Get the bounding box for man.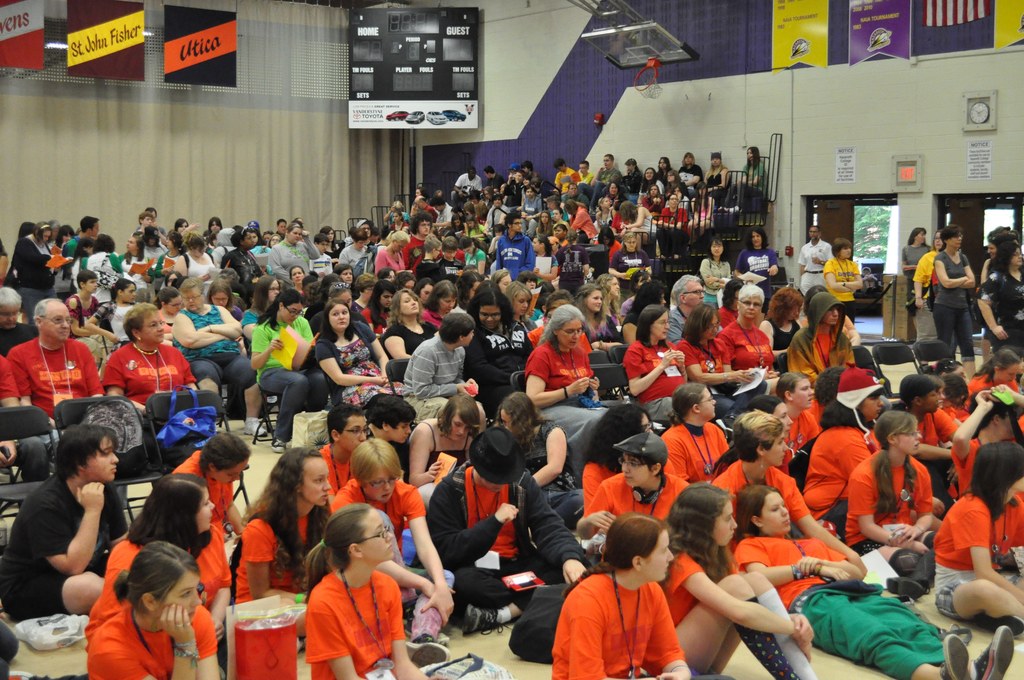
398, 211, 438, 266.
